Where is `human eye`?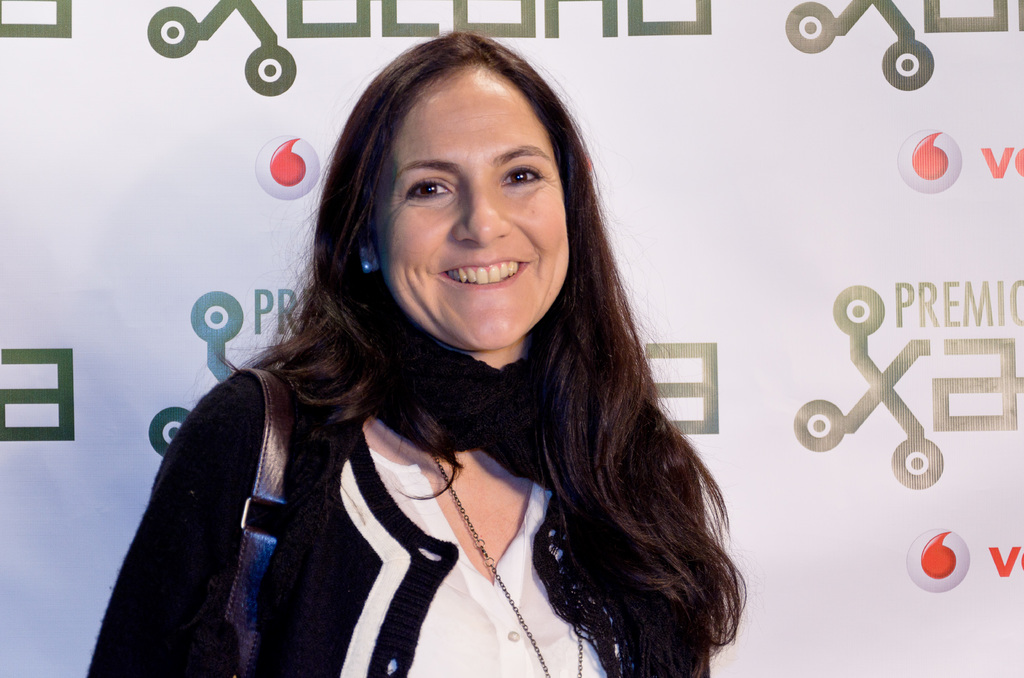
(401,172,456,205).
